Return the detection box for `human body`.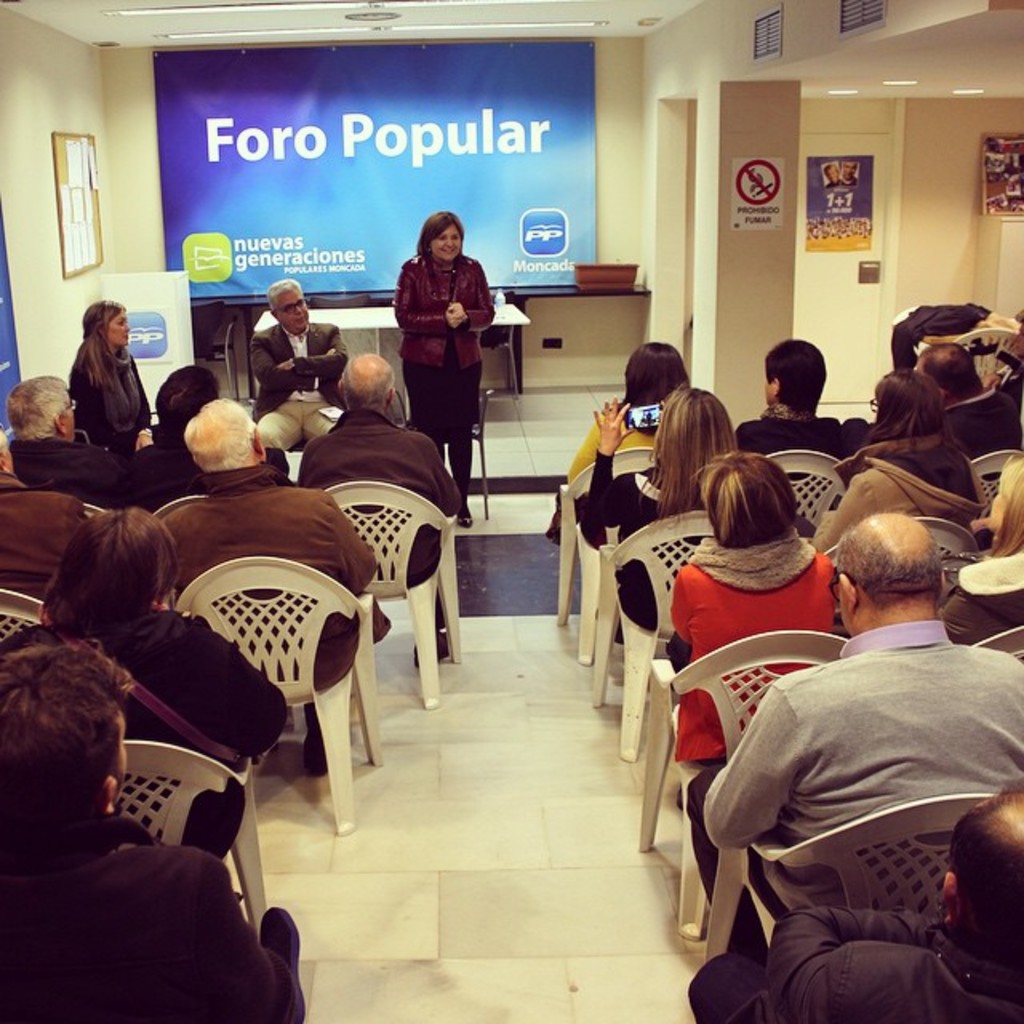
[654,458,834,786].
